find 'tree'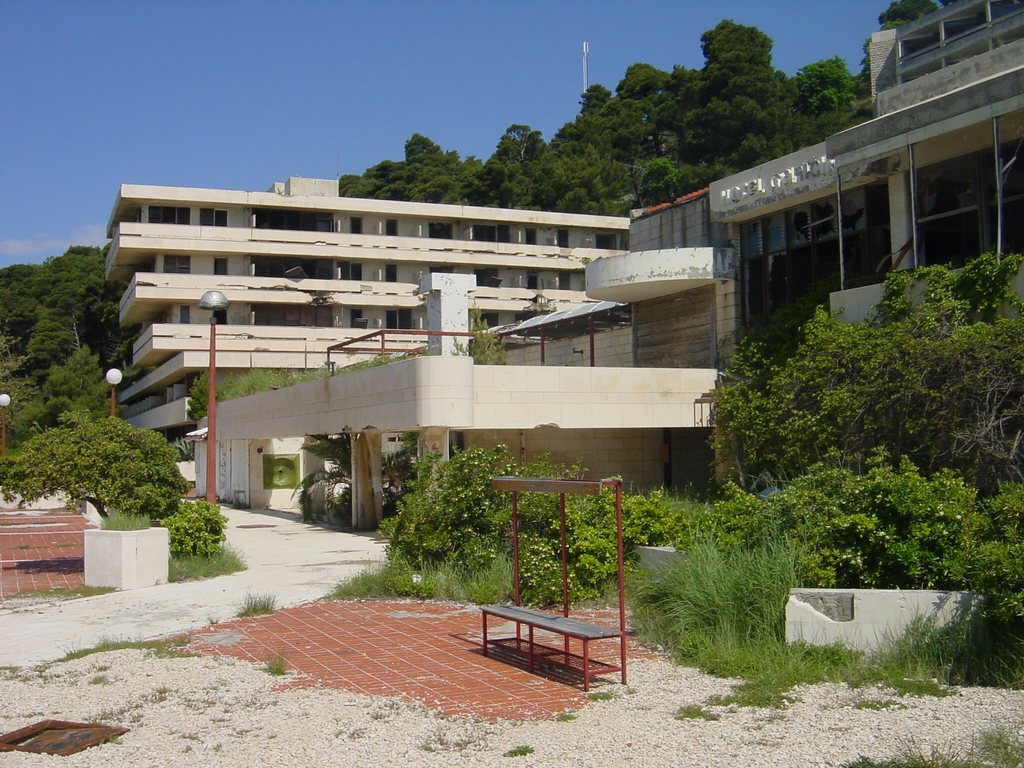
{"left": 0, "top": 407, "right": 196, "bottom": 522}
